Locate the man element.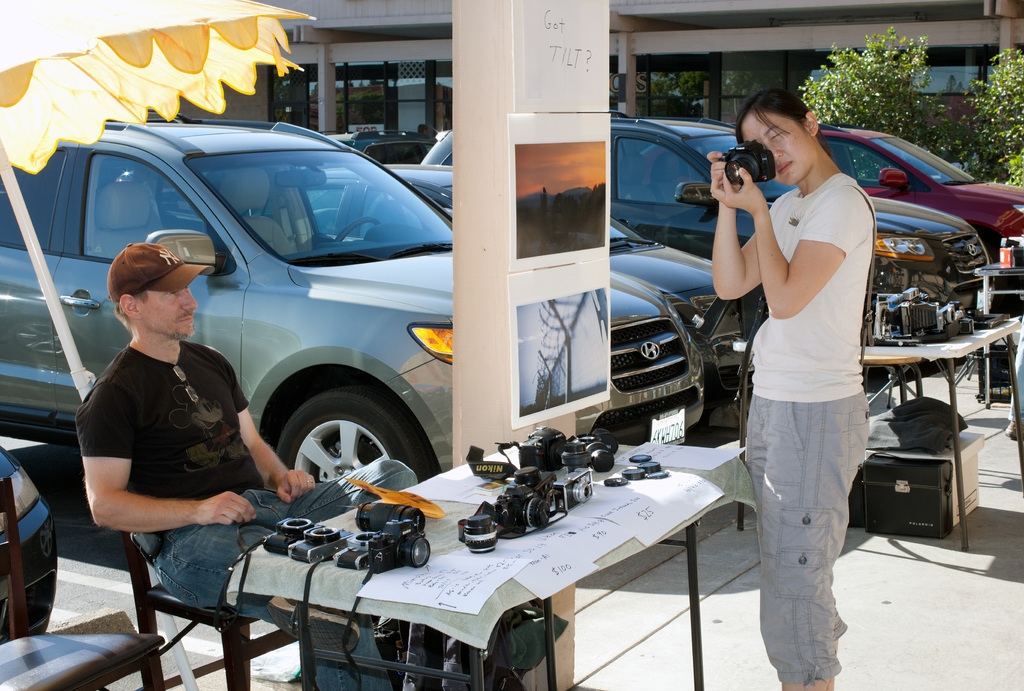
Element bbox: (74,244,424,690).
